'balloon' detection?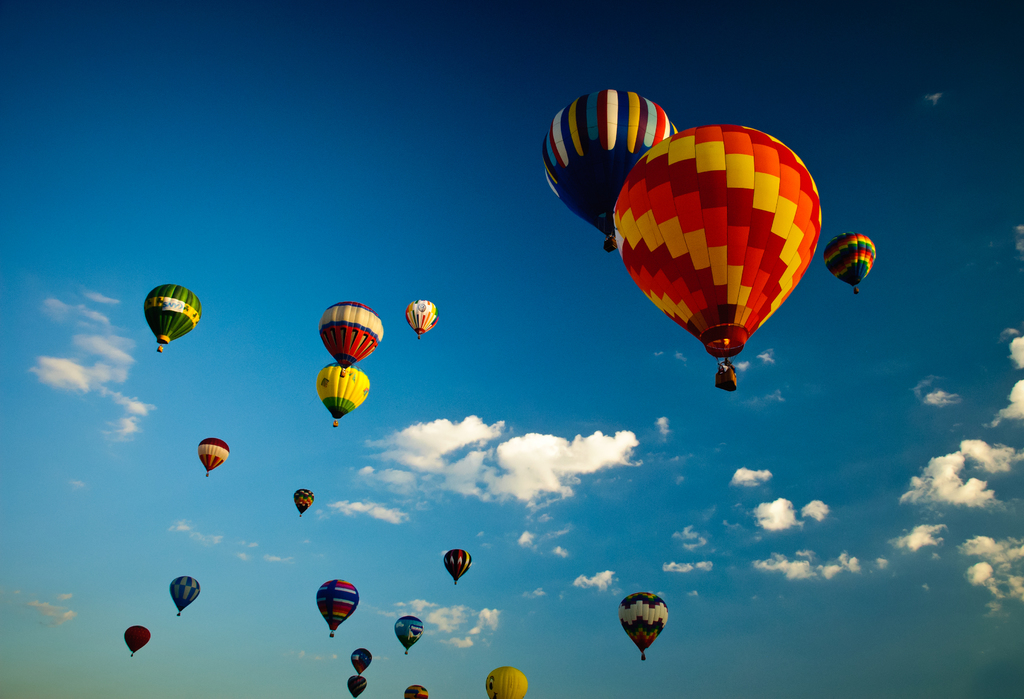
pyautogui.locateOnScreen(394, 617, 423, 648)
